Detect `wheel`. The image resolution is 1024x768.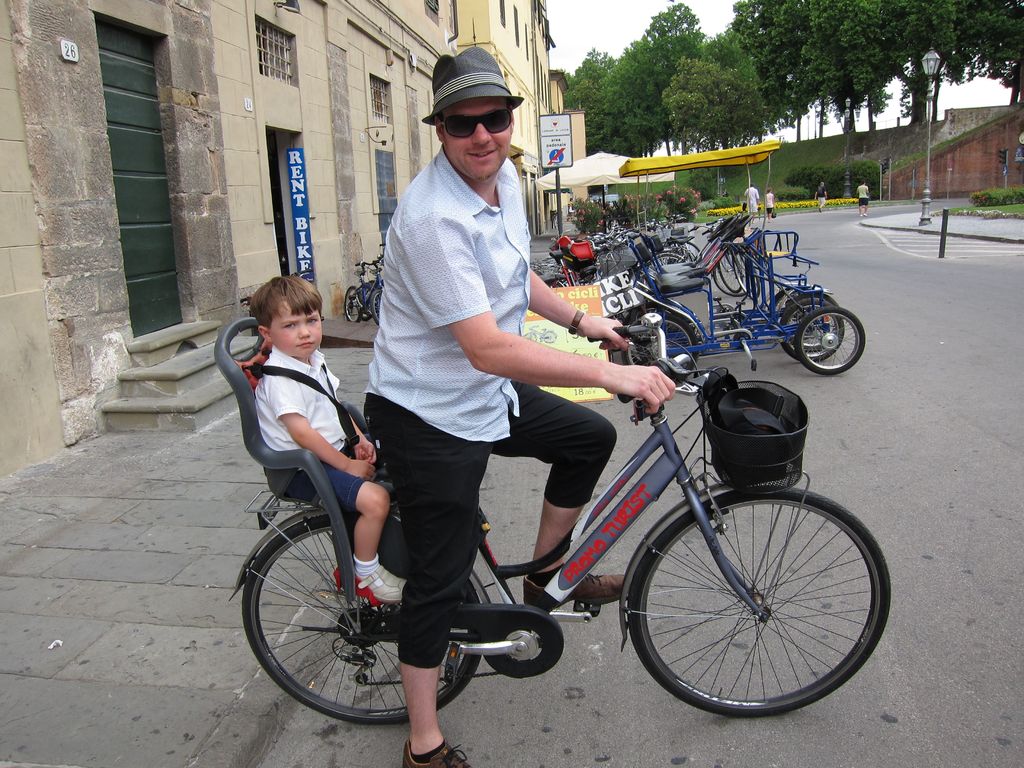
{"left": 792, "top": 303, "right": 867, "bottom": 378}.
